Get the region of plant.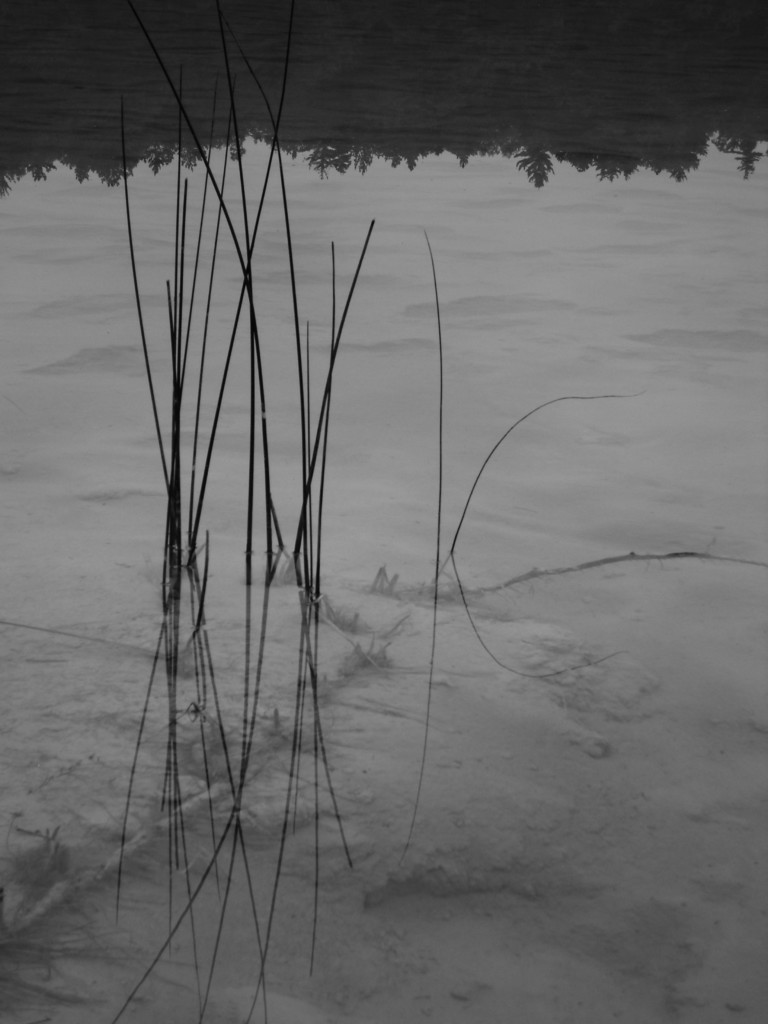
(left=97, top=0, right=386, bottom=607).
